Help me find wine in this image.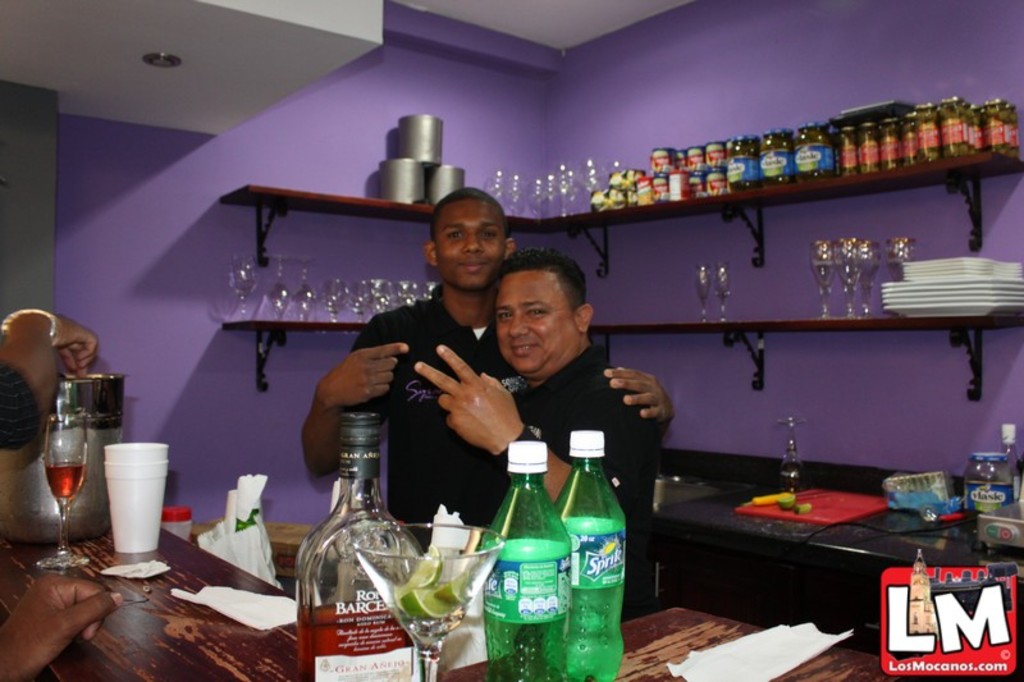
Found it: 45:462:88:503.
